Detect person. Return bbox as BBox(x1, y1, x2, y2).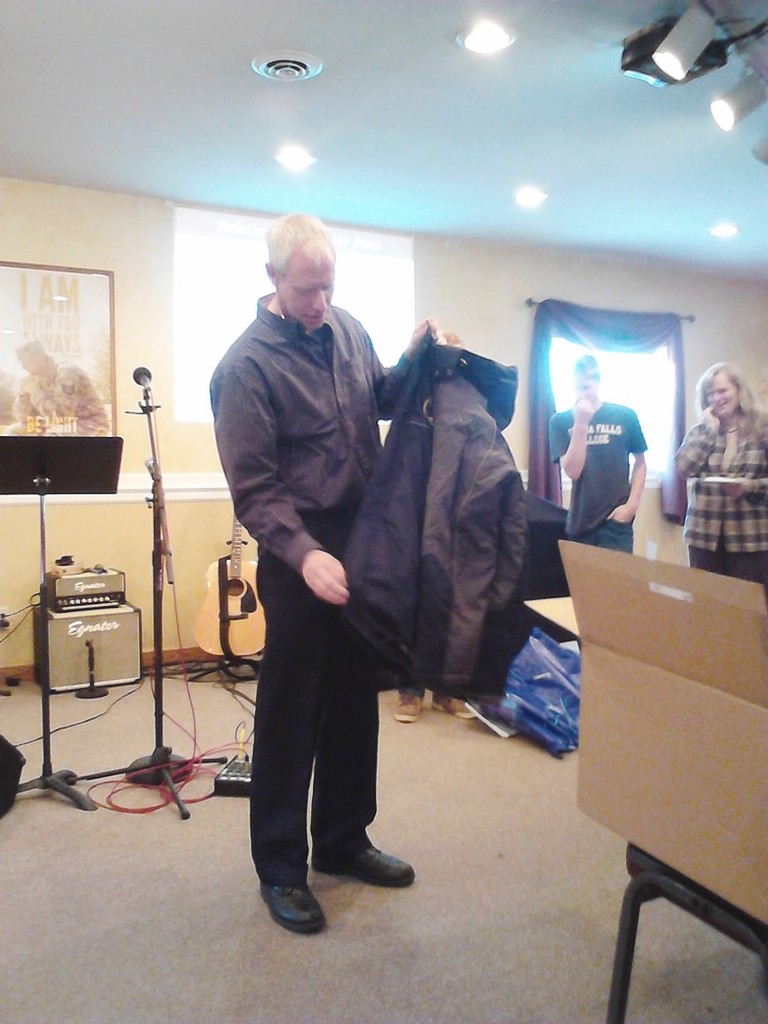
BBox(216, 194, 471, 926).
